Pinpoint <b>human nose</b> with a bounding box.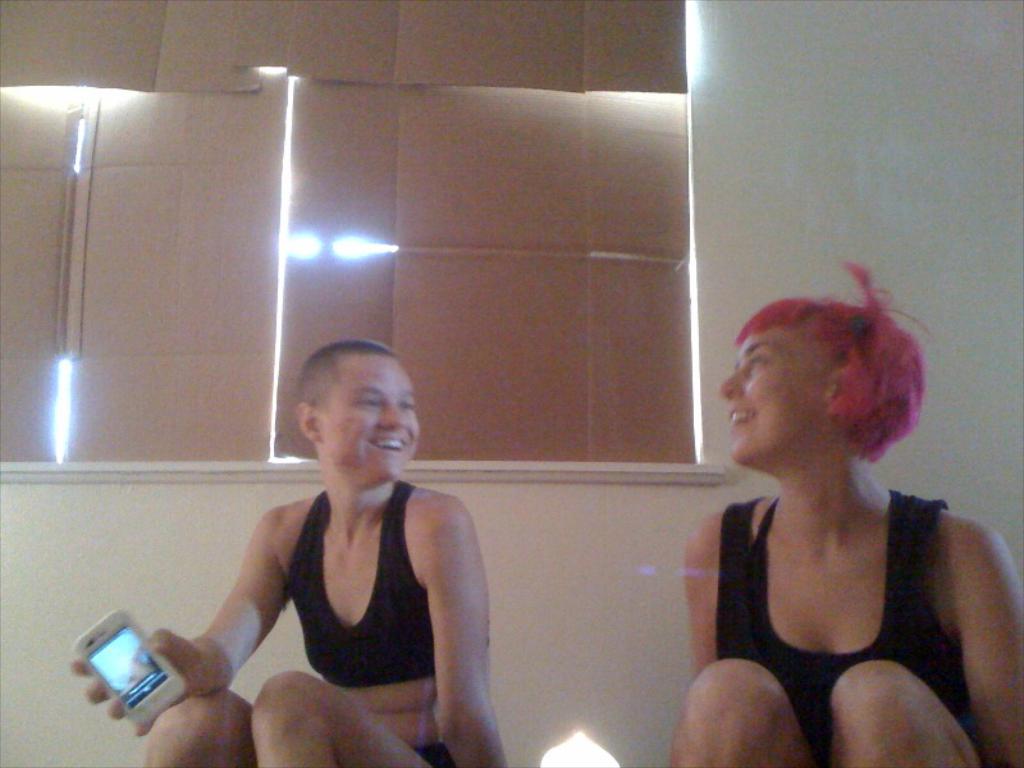
x1=723 y1=366 x2=749 y2=401.
